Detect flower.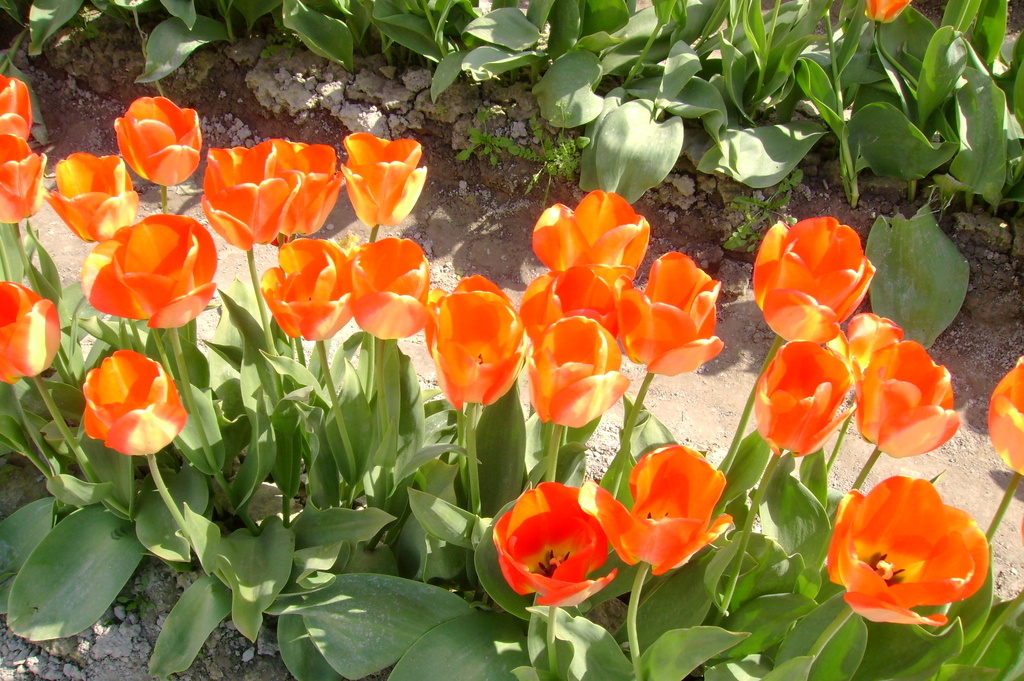
Detected at box=[989, 361, 1023, 477].
